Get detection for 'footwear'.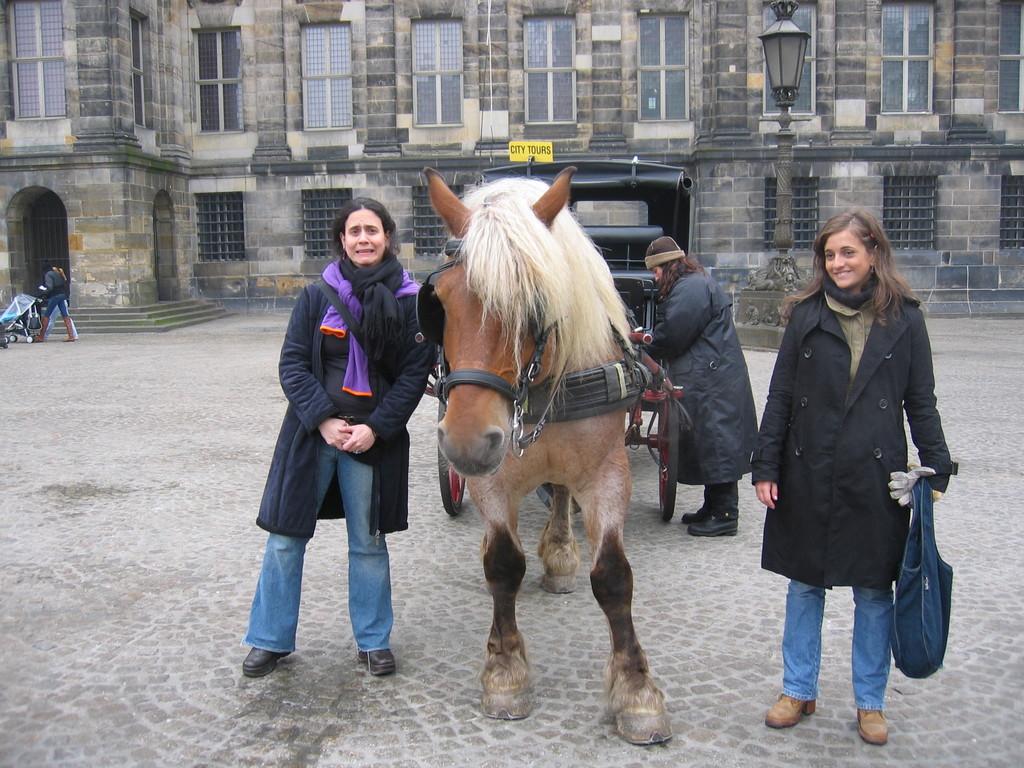
Detection: [x1=31, y1=317, x2=52, y2=342].
